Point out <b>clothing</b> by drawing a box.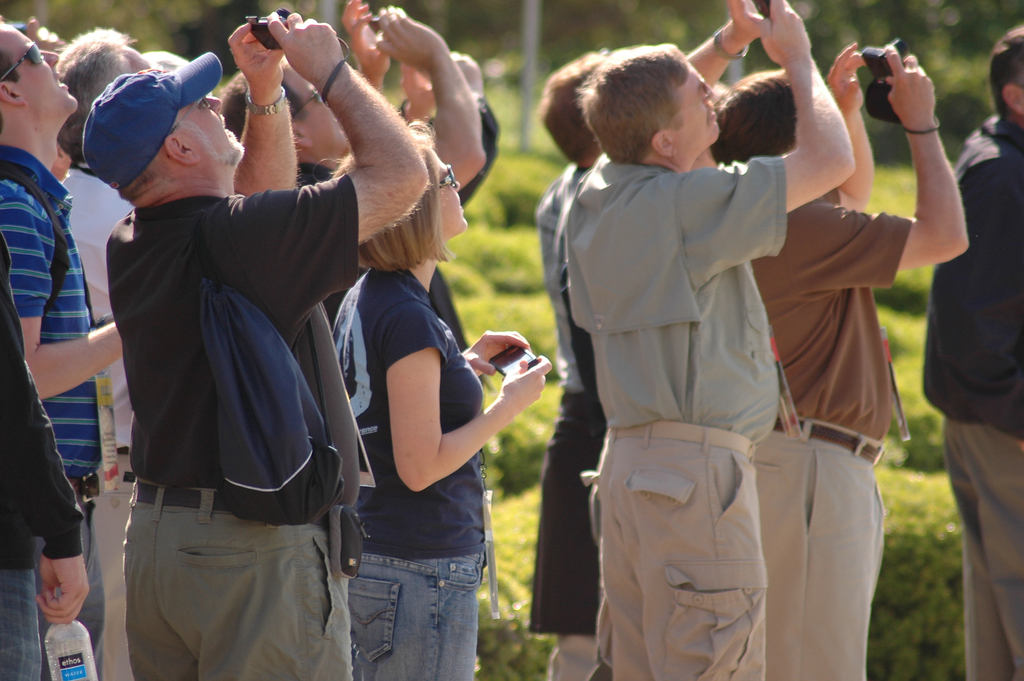
bbox=[925, 106, 1021, 680].
